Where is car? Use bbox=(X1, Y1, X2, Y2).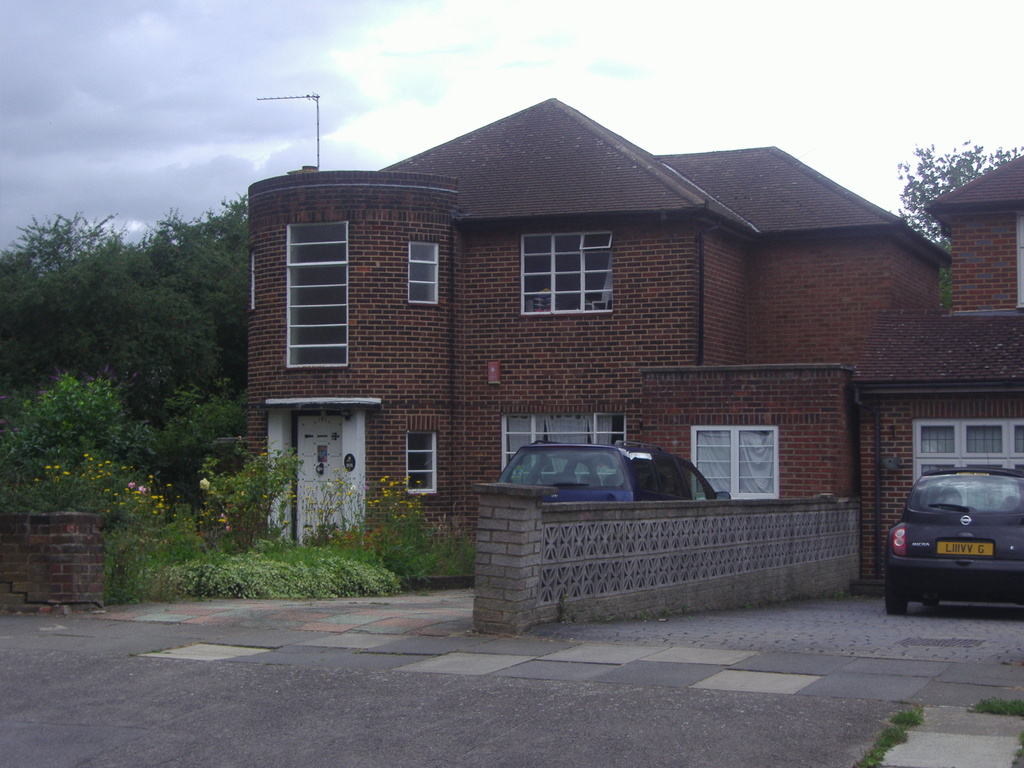
bbox=(876, 449, 1015, 626).
